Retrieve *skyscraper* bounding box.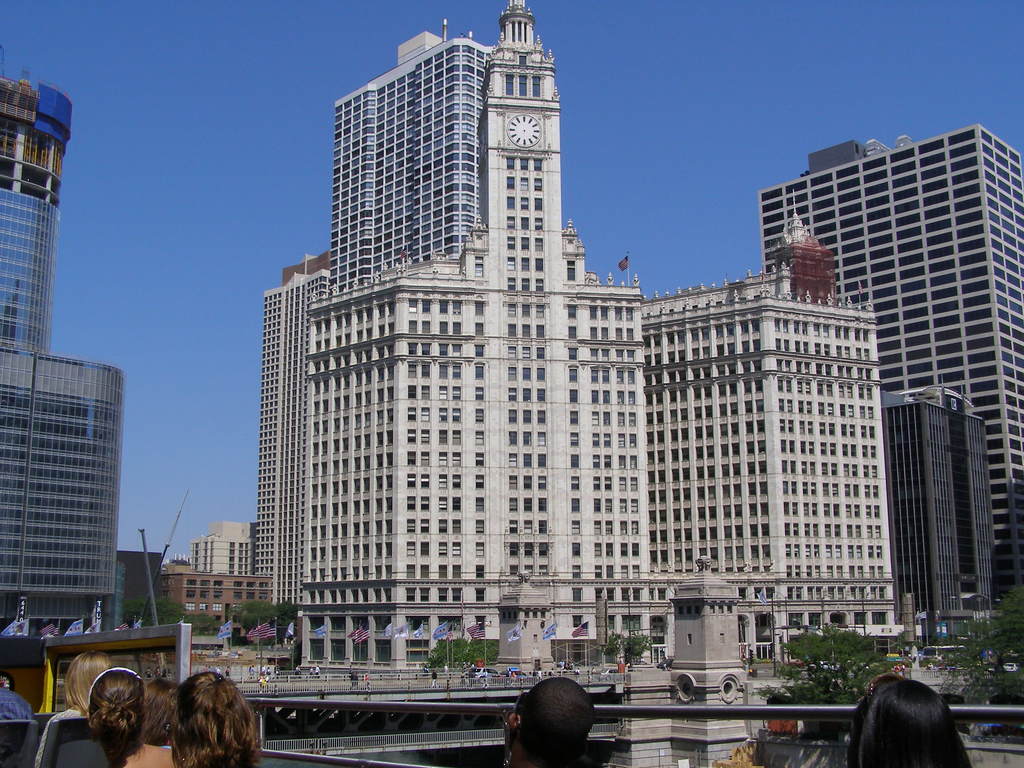
Bounding box: bbox=[223, 50, 954, 733].
